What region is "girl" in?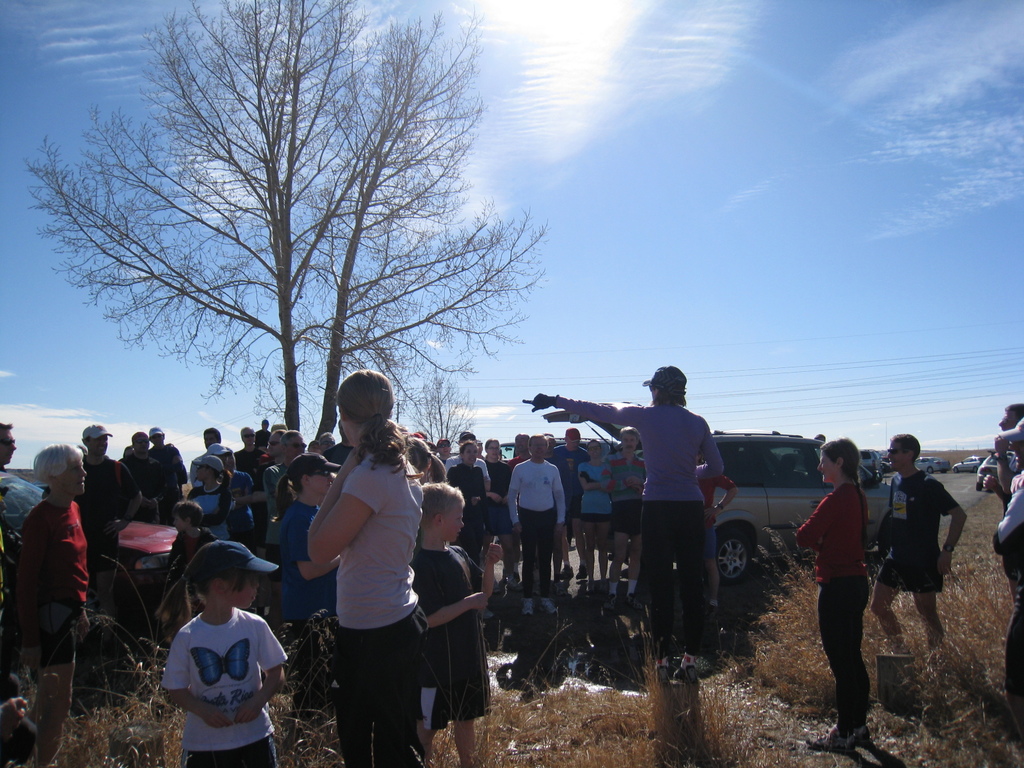
580:437:611:590.
